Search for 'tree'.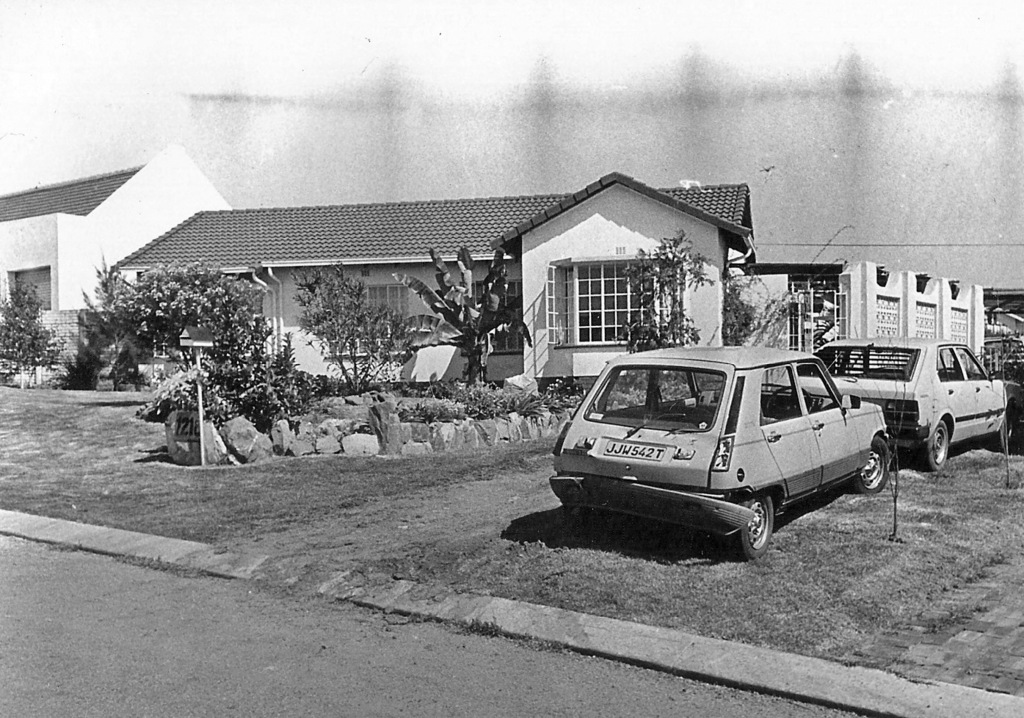
Found at 722:258:794:351.
